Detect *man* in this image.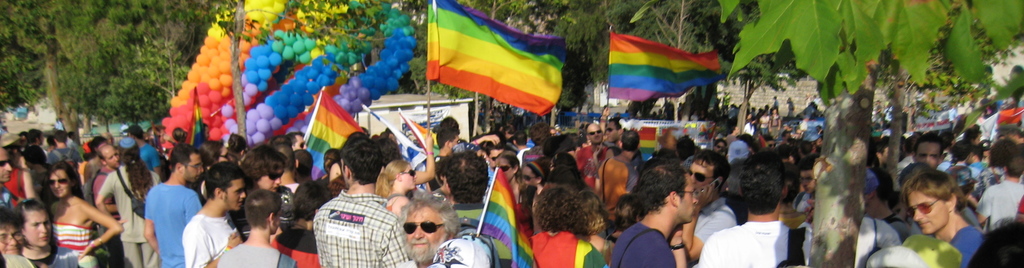
Detection: (x1=322, y1=148, x2=340, y2=183).
